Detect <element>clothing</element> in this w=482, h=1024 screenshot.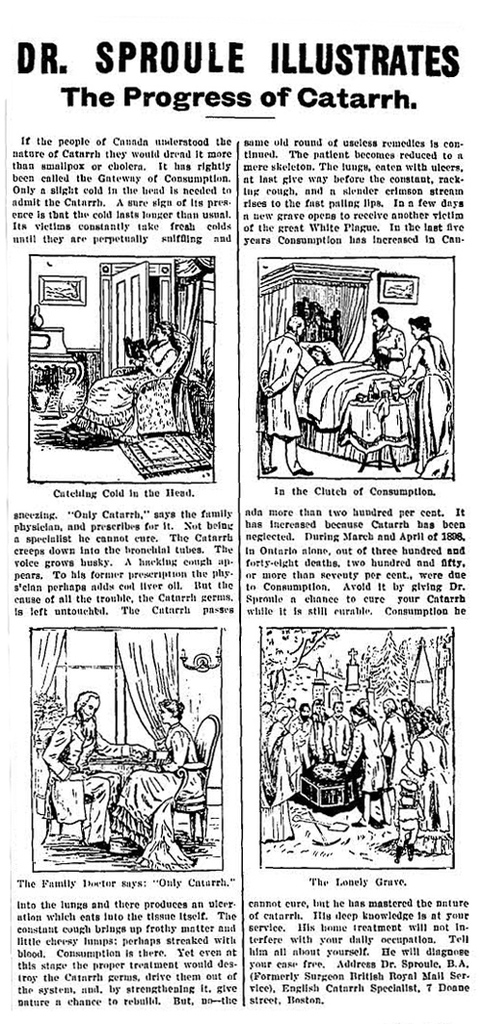
Detection: <region>70, 336, 178, 448</region>.
